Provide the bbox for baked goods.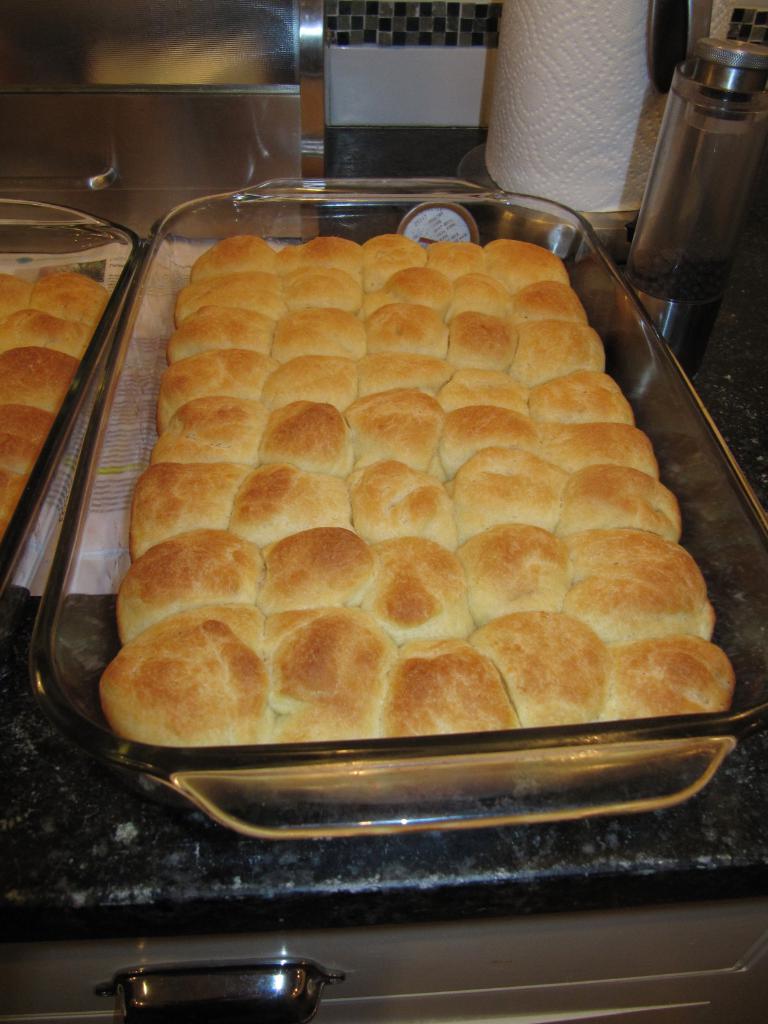
left=158, top=241, right=741, bottom=755.
